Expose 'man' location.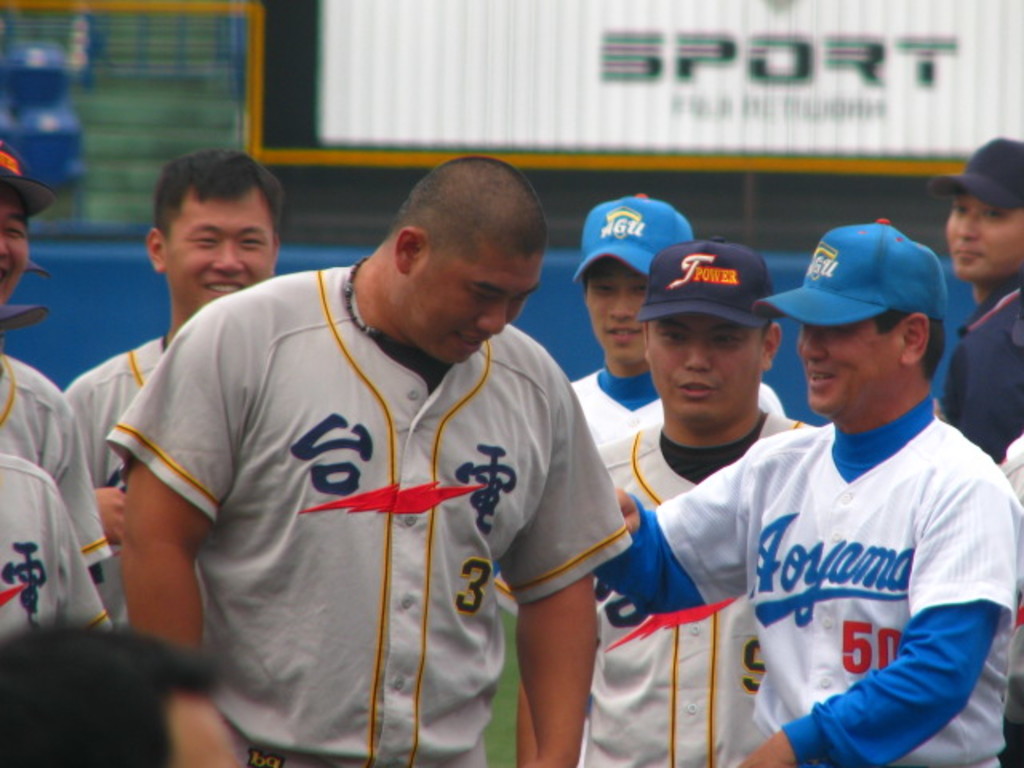
Exposed at x1=59, y1=146, x2=286, y2=643.
